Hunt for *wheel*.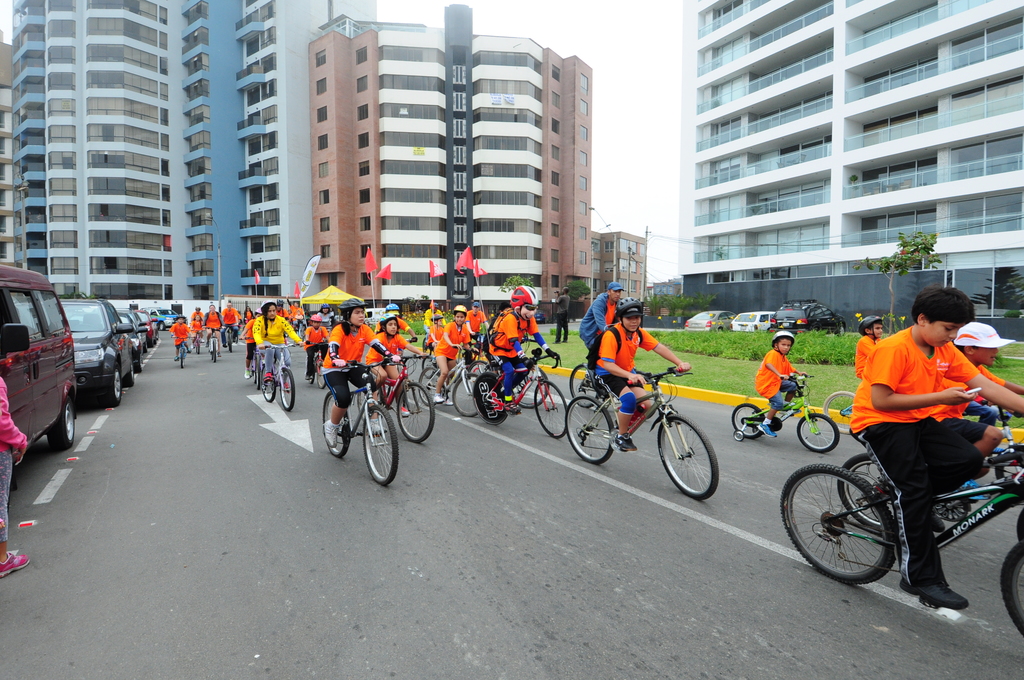
Hunted down at 562/395/614/464.
